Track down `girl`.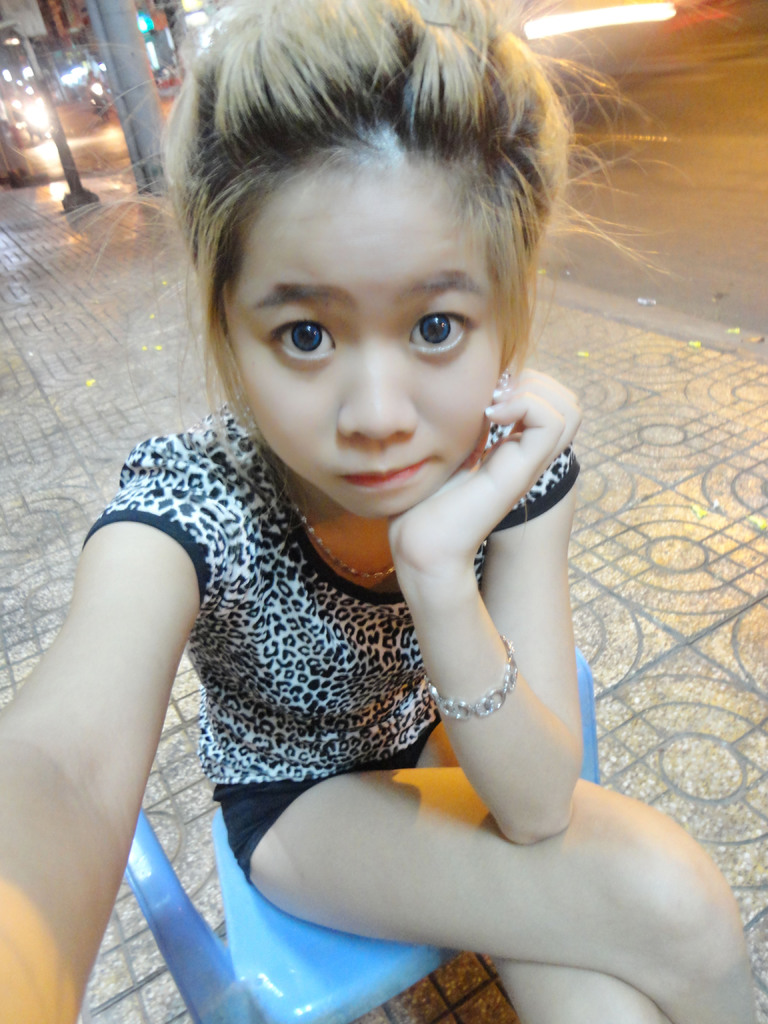
Tracked to (x1=0, y1=0, x2=748, y2=1023).
